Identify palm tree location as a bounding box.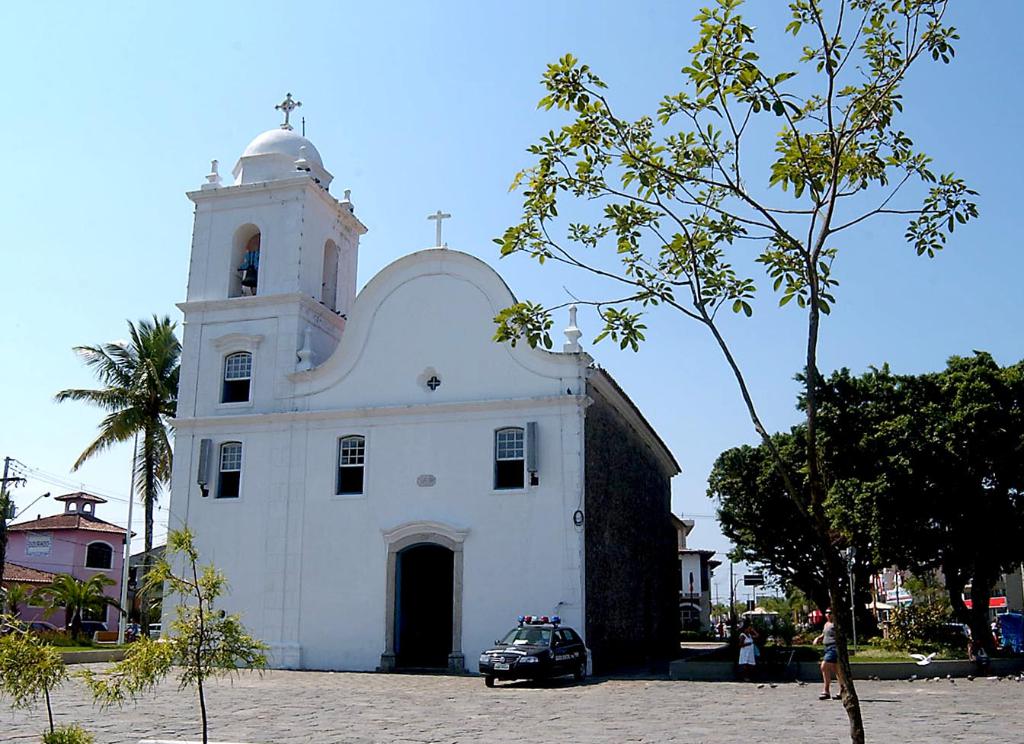
bbox(44, 560, 105, 640).
